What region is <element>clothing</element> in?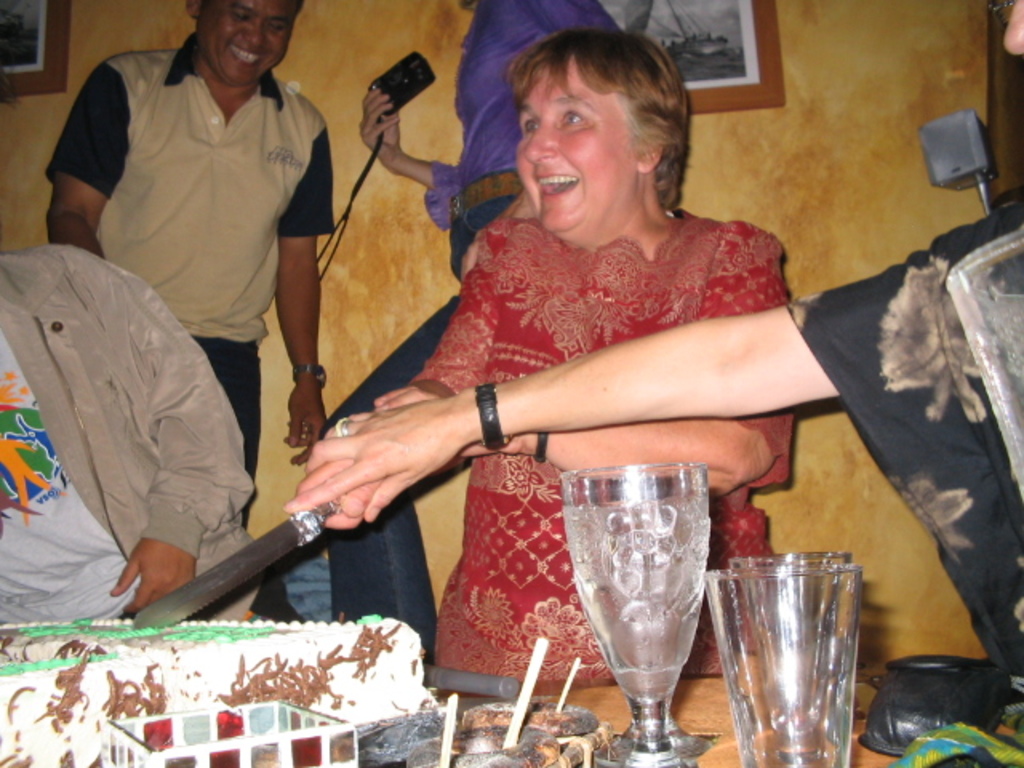
box=[421, 0, 608, 222].
